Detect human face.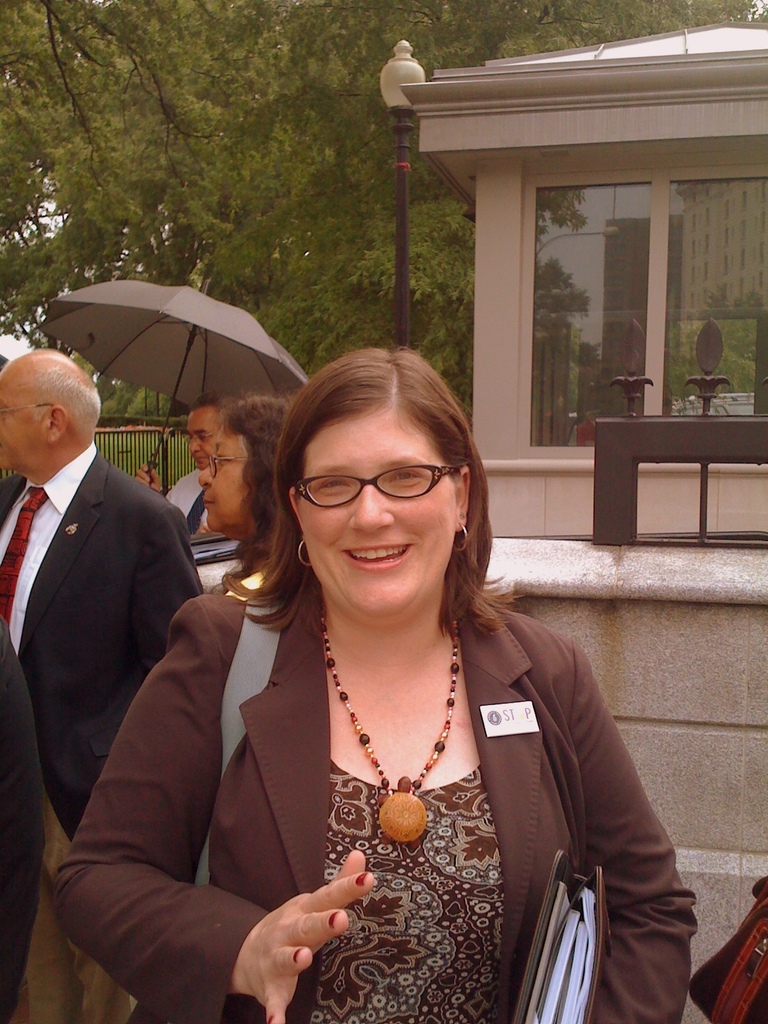
Detected at bbox(200, 421, 243, 536).
